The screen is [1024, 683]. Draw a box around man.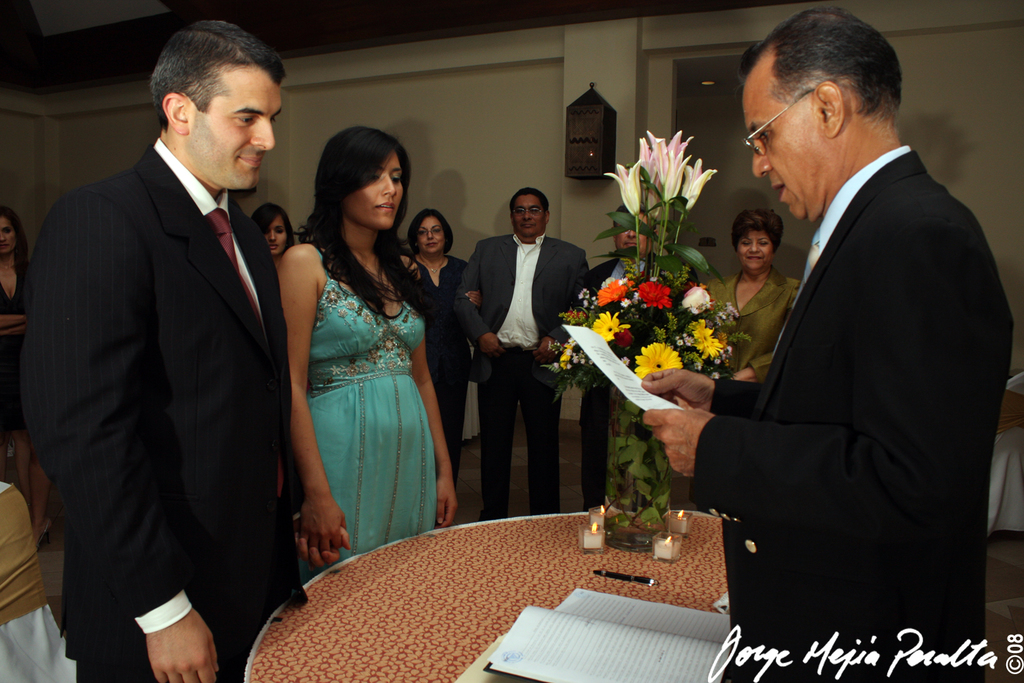
(580, 201, 701, 512).
